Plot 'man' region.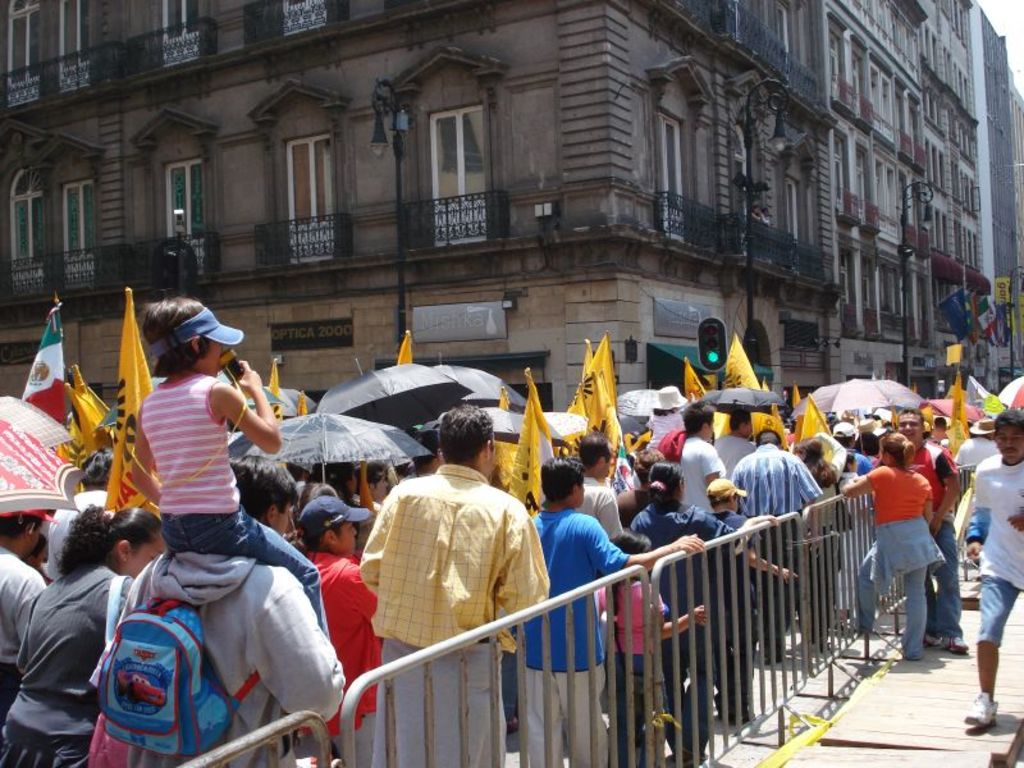
Plotted at BBox(346, 461, 554, 682).
